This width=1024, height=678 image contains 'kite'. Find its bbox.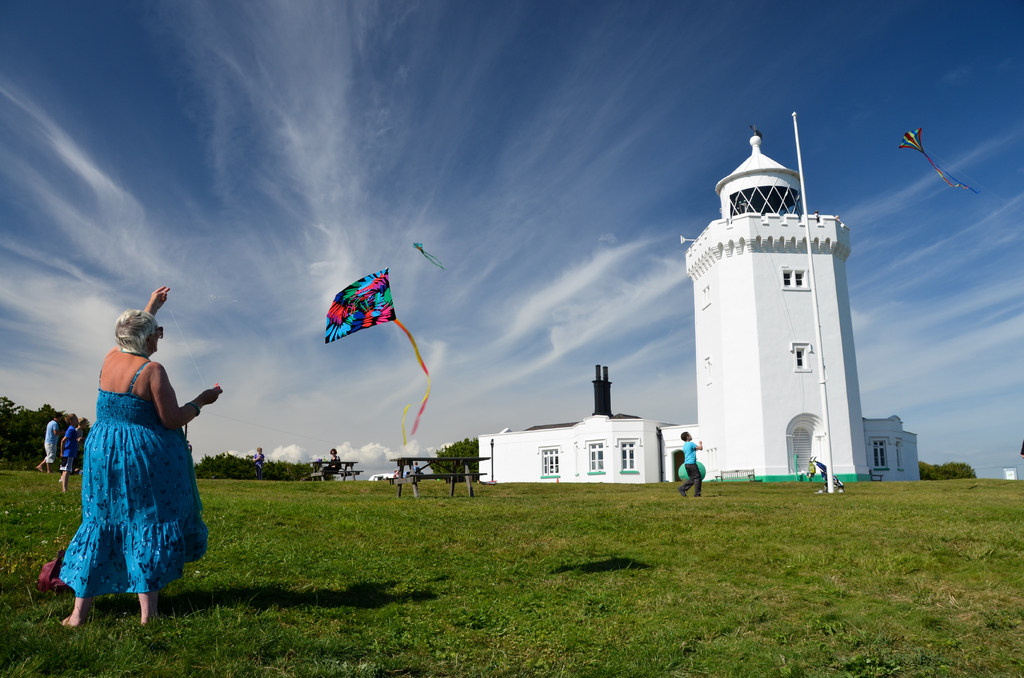
Rect(412, 240, 447, 271).
